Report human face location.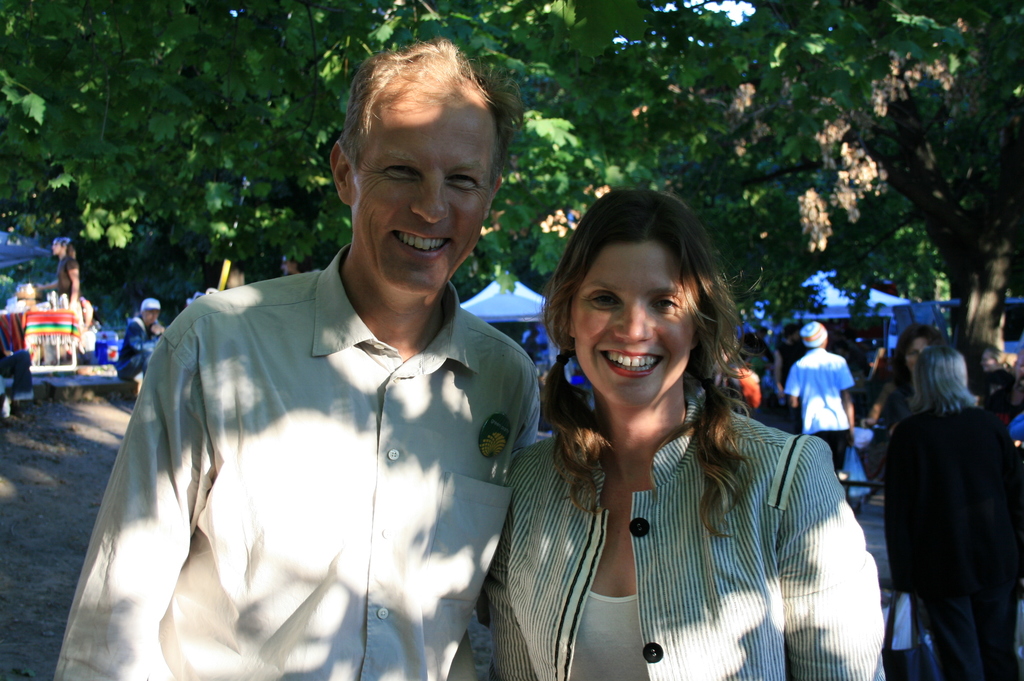
Report: Rect(905, 332, 934, 371).
